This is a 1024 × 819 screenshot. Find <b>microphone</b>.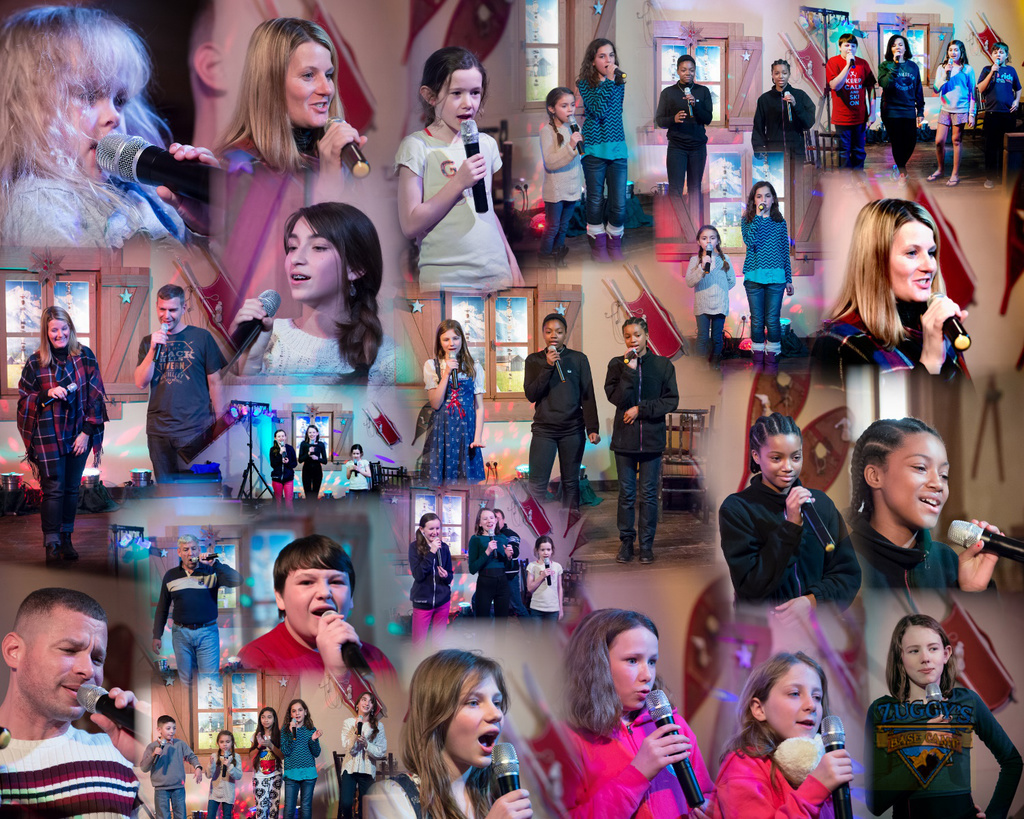
Bounding box: {"x1": 825, "y1": 713, "x2": 853, "y2": 818}.
